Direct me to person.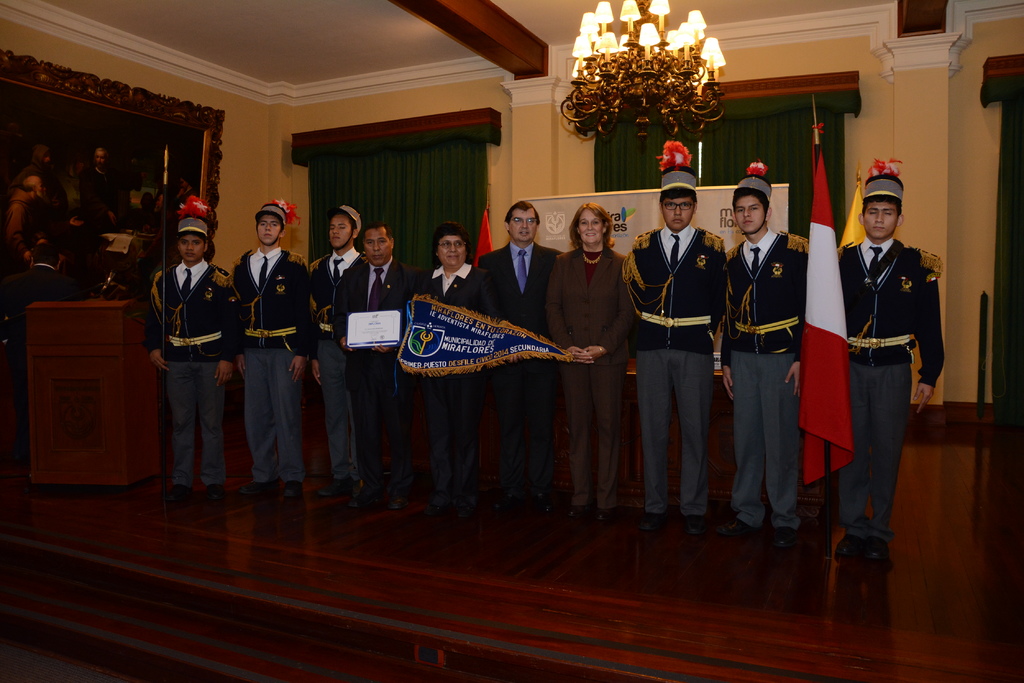
Direction: 146:235:235:501.
